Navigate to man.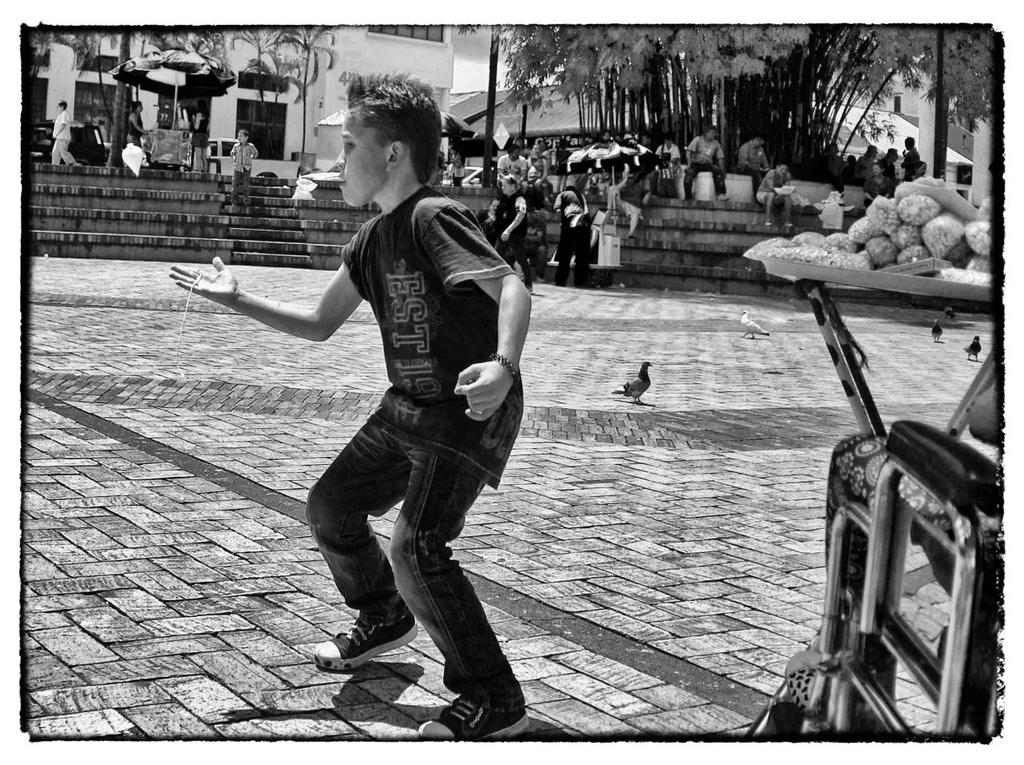
Navigation target: x1=683 y1=126 x2=728 y2=202.
